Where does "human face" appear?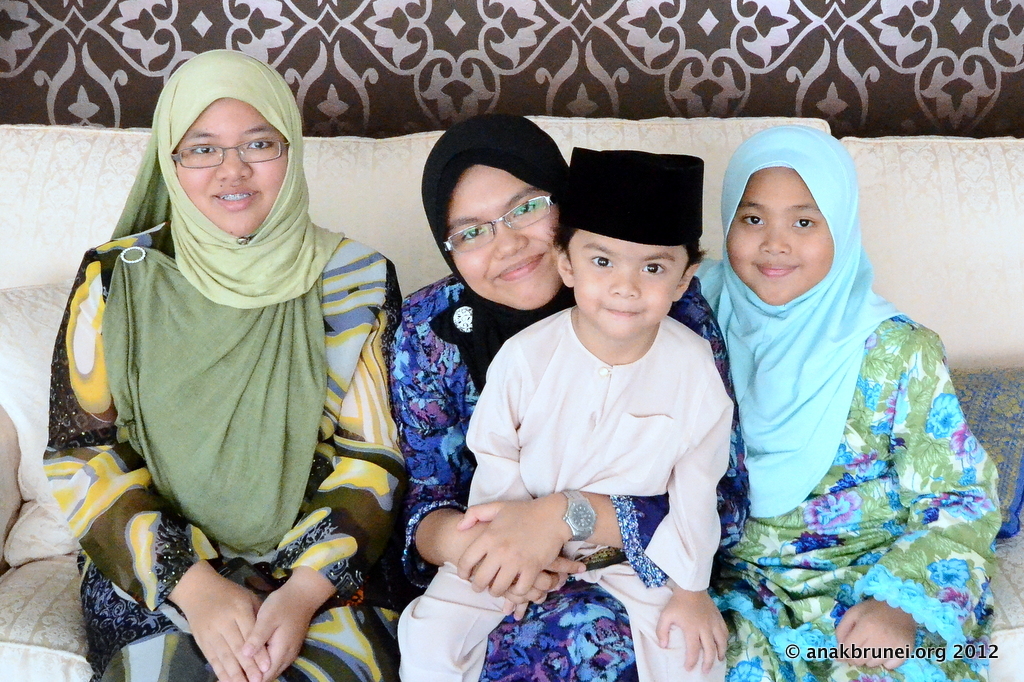
Appears at crop(445, 164, 562, 312).
